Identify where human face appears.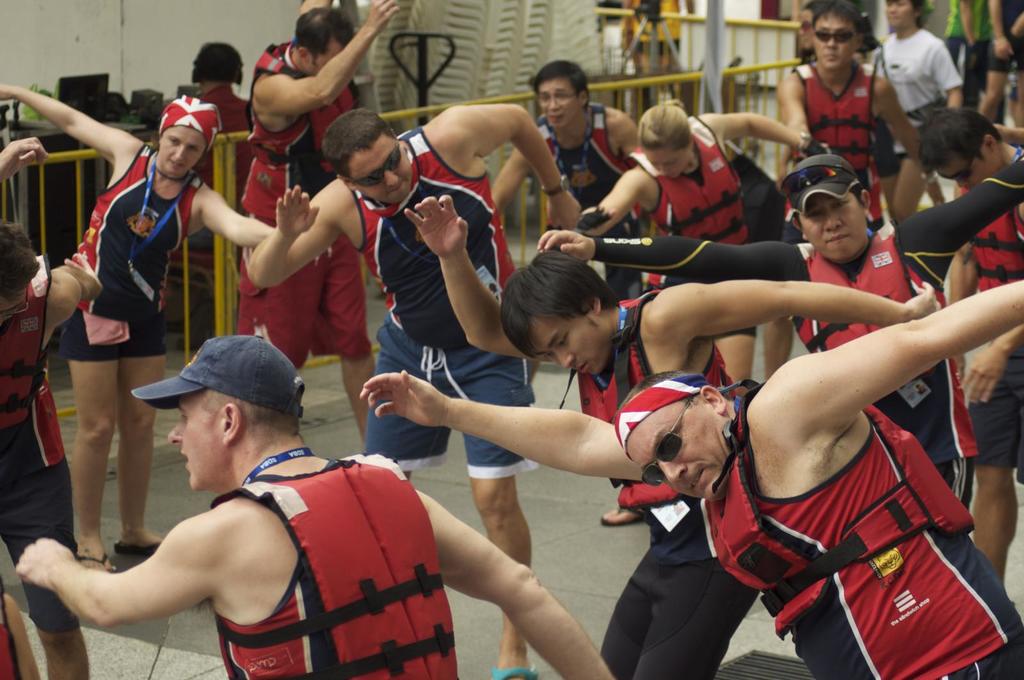
Appears at rect(645, 145, 691, 180).
